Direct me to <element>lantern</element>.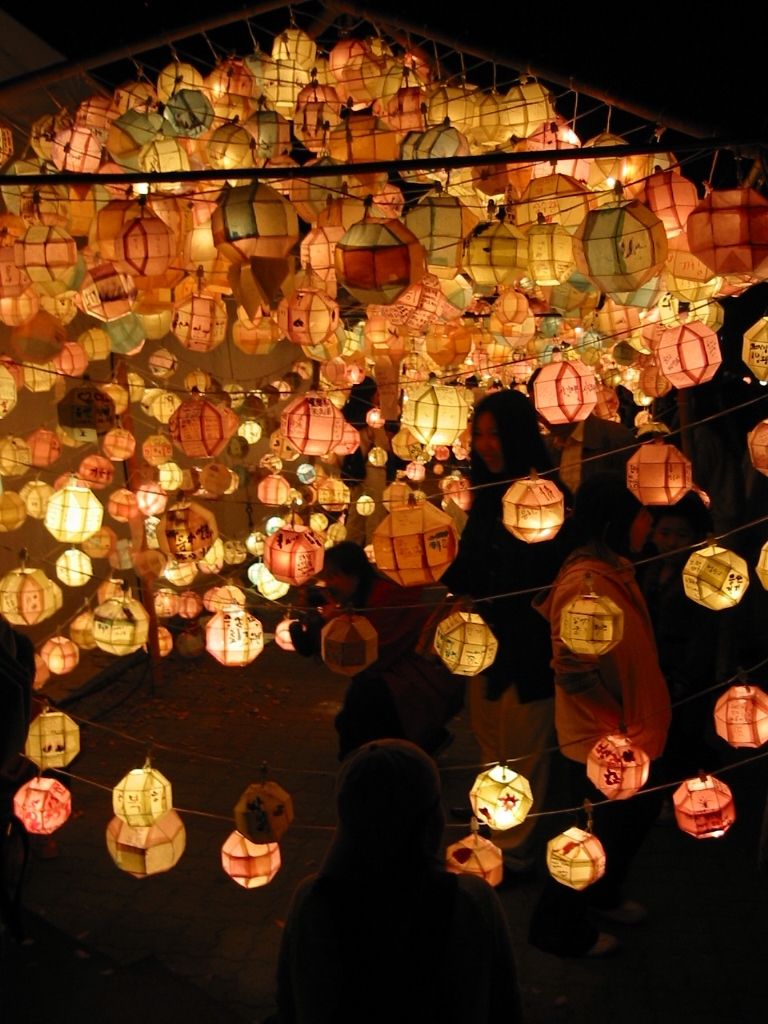
Direction: box=[392, 427, 422, 459].
